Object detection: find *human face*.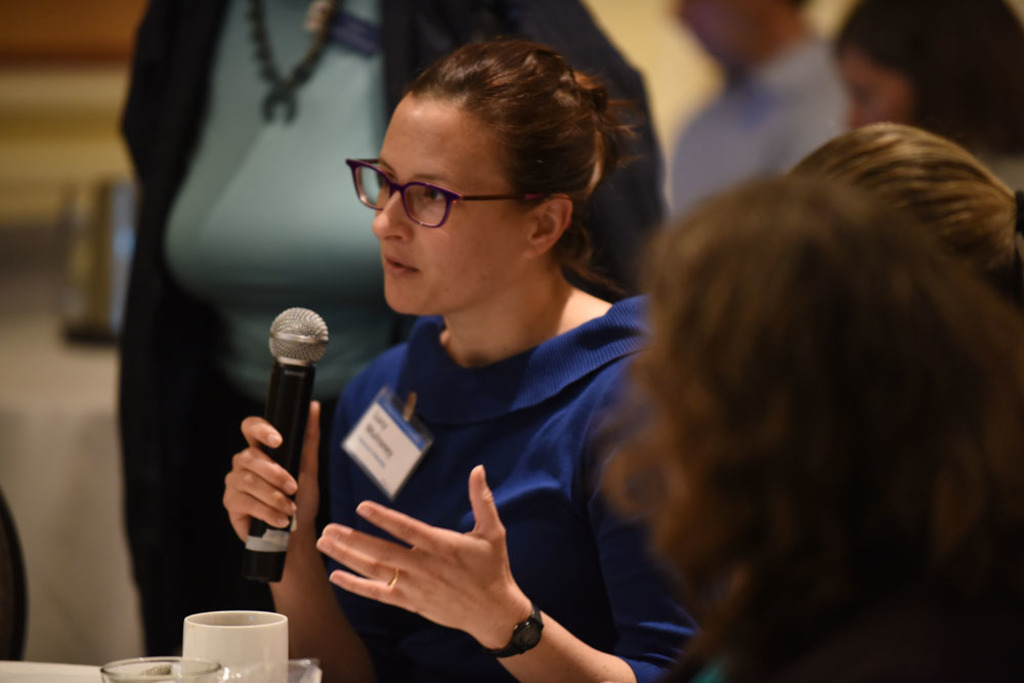
Rect(368, 90, 519, 309).
